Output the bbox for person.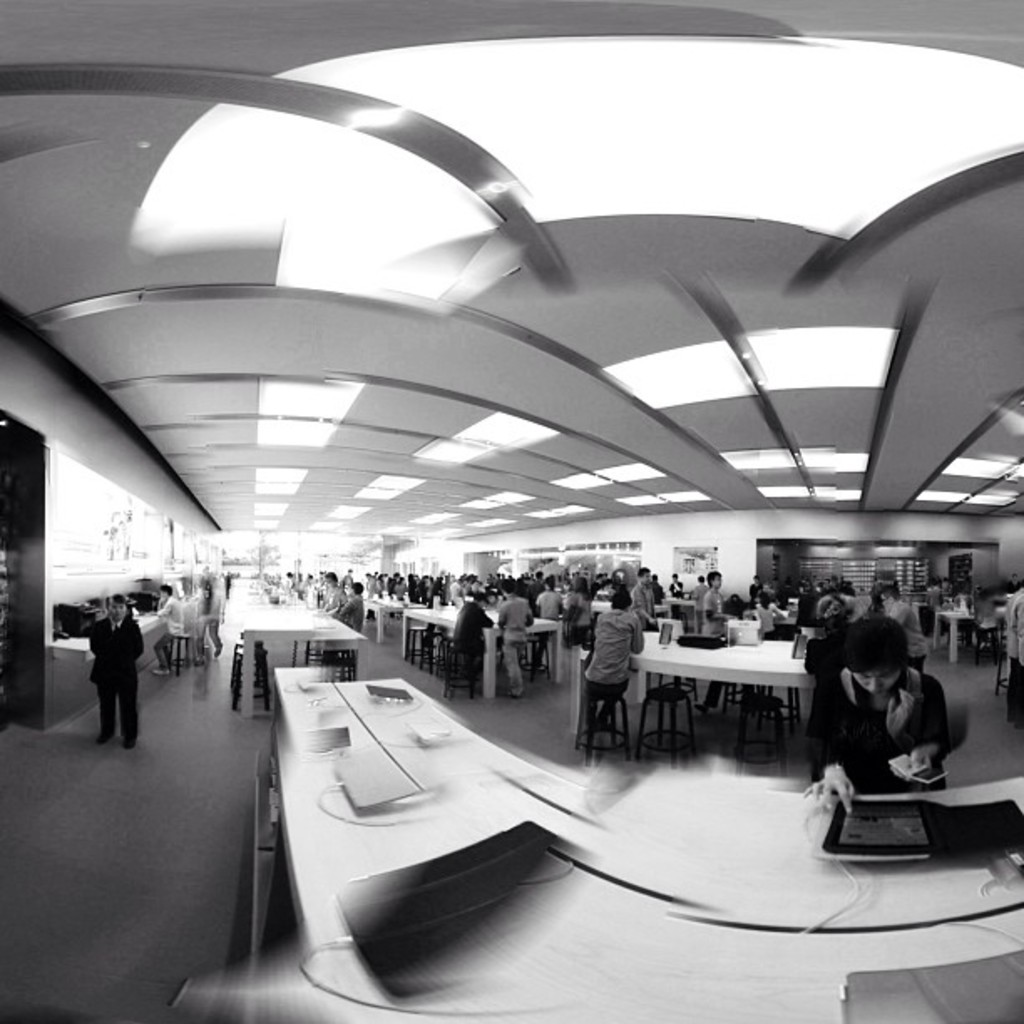
left=584, top=581, right=644, bottom=740.
